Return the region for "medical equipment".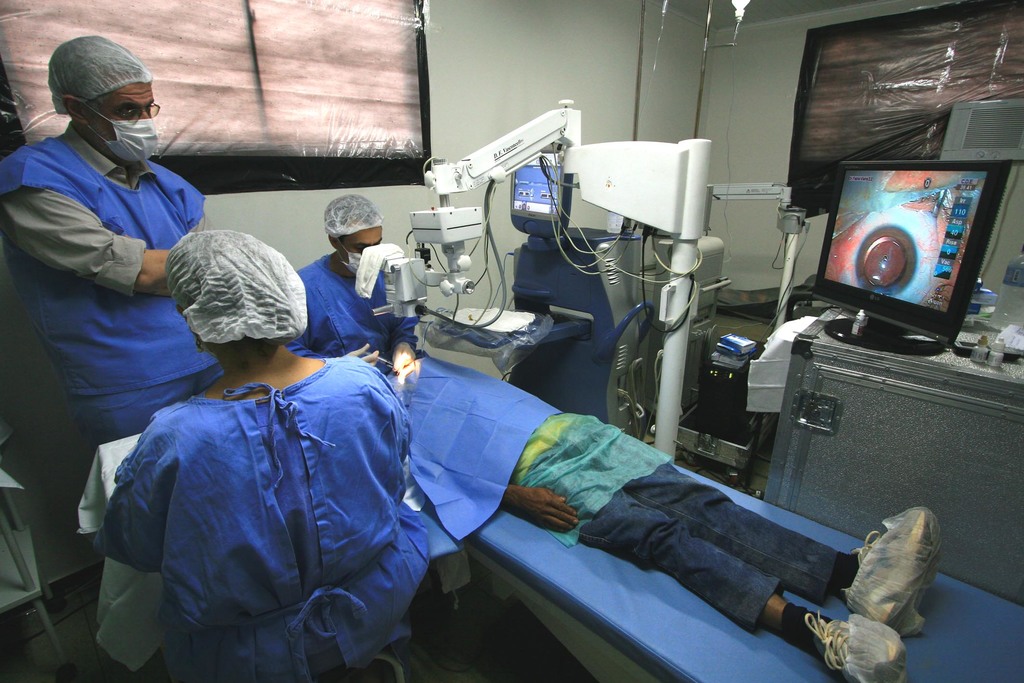
{"left": 653, "top": 227, "right": 725, "bottom": 429}.
